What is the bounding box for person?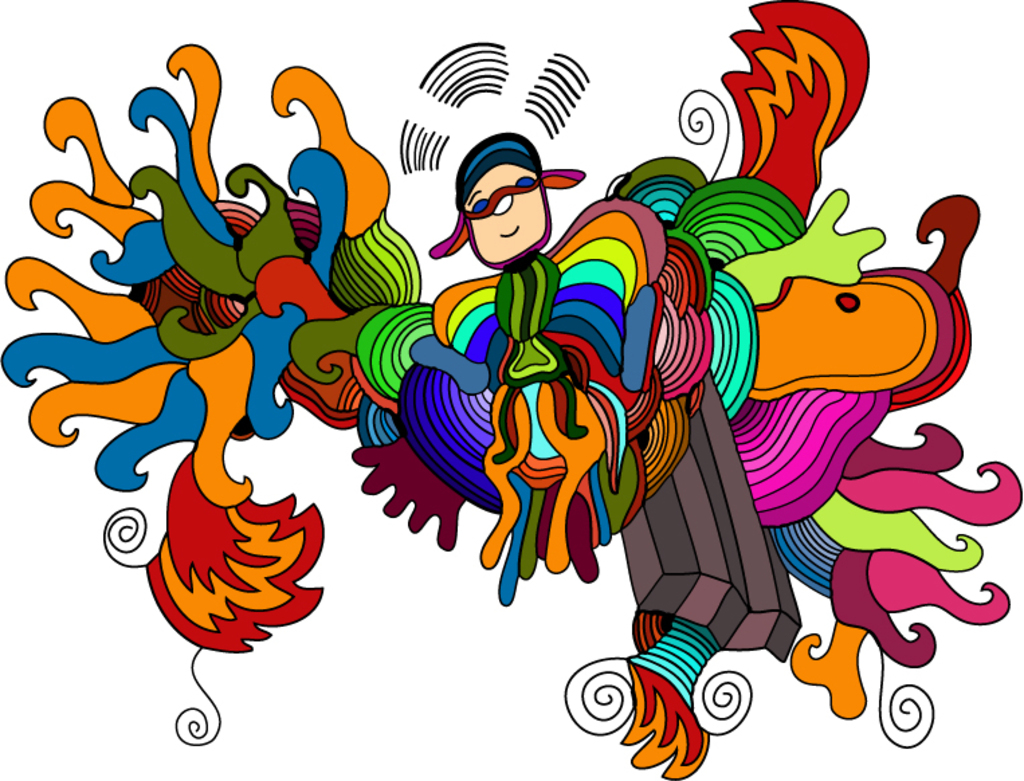
(left=431, top=134, right=585, bottom=609).
